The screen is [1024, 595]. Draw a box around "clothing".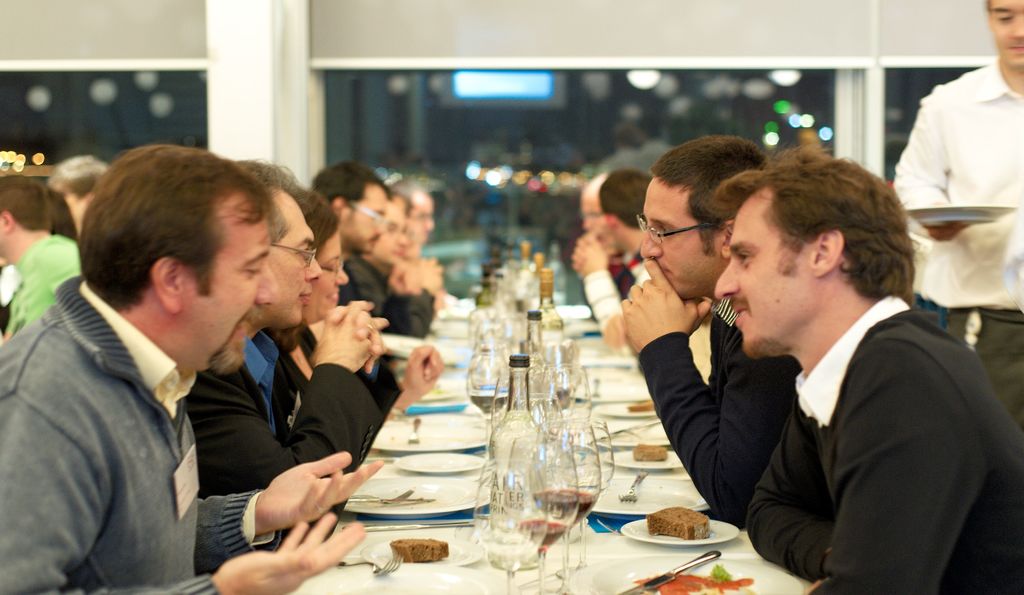
<bbox>580, 272, 616, 327</bbox>.
